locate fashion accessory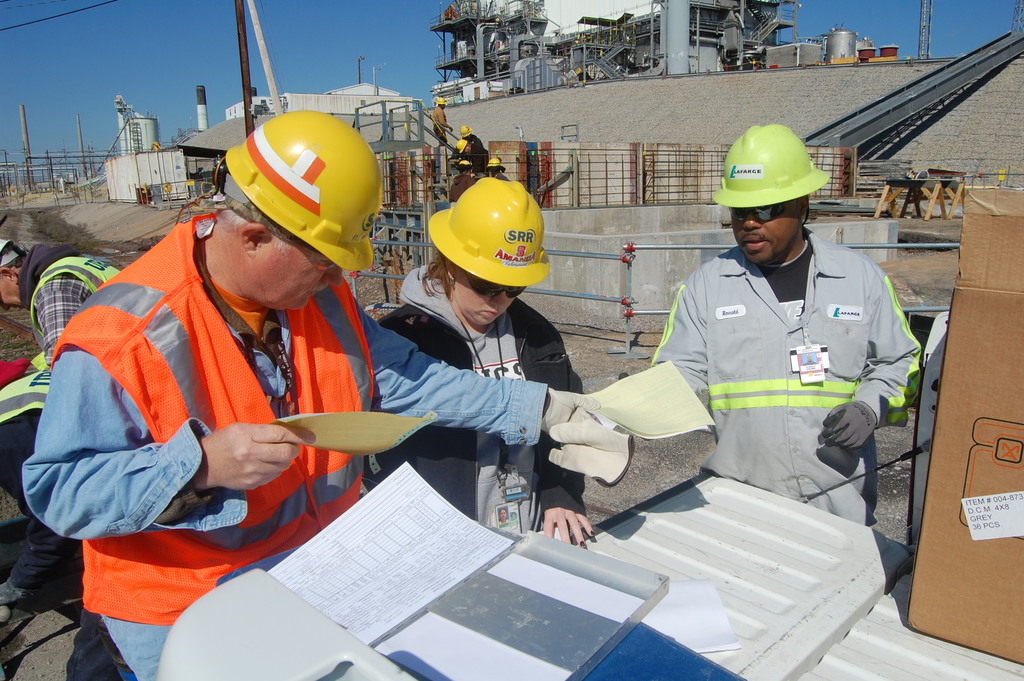
542:389:634:488
